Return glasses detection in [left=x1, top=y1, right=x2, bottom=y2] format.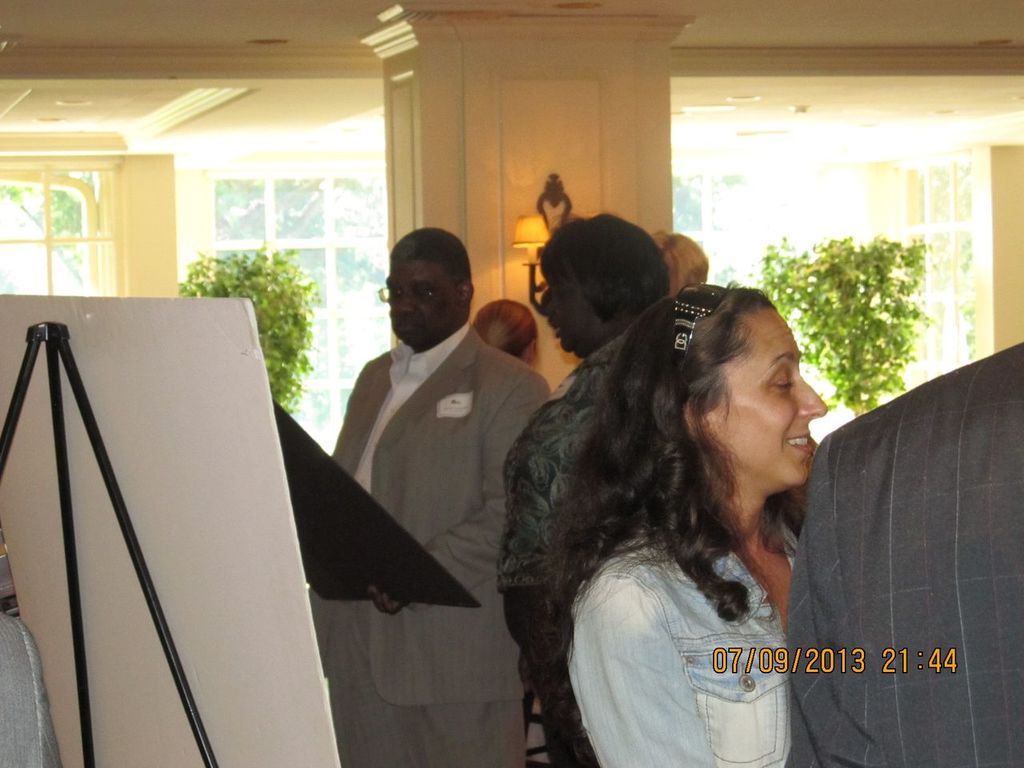
[left=377, top=286, right=445, bottom=307].
